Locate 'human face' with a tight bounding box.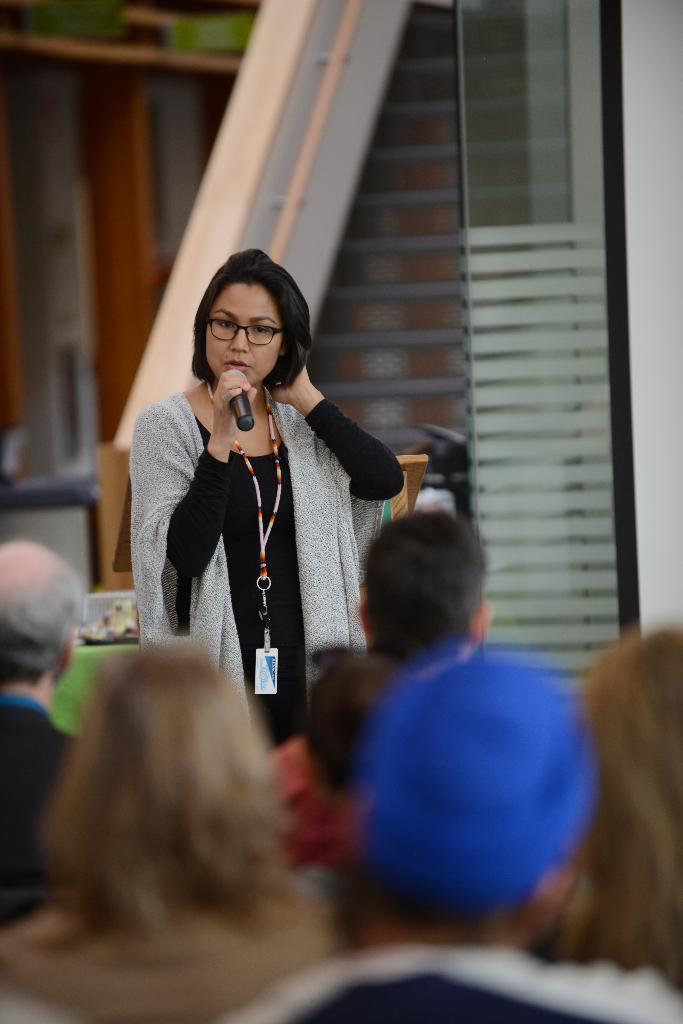
l=202, t=281, r=282, b=391.
